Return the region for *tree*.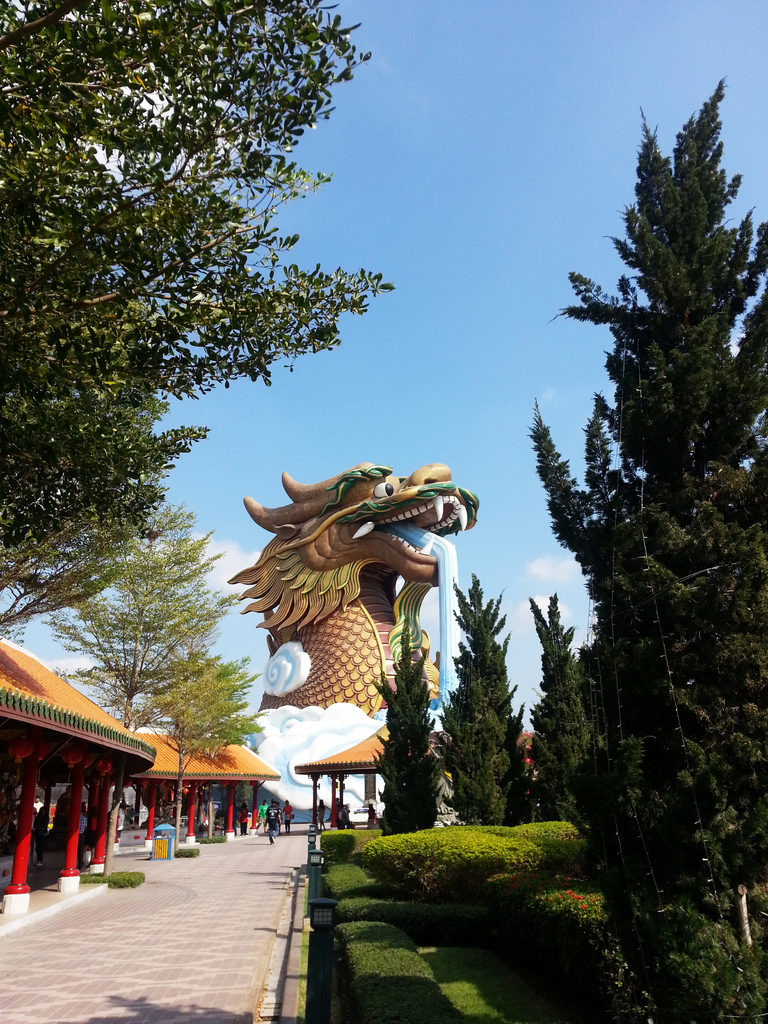
region(518, 77, 767, 948).
